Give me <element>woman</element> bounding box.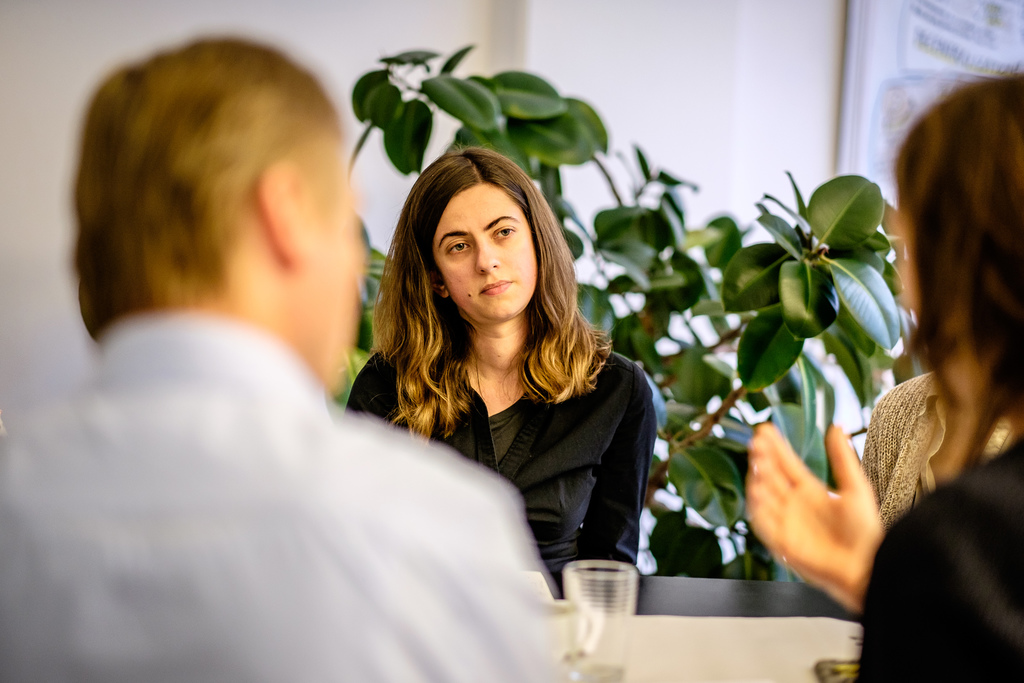
select_region(321, 132, 674, 629).
